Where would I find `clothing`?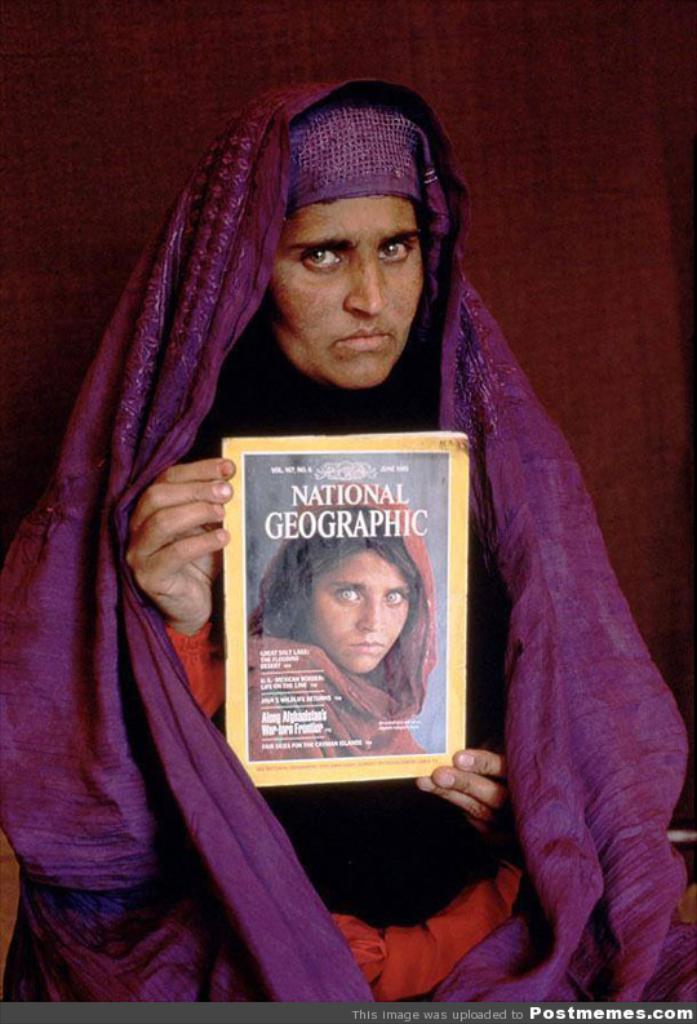
At select_region(0, 74, 696, 1001).
